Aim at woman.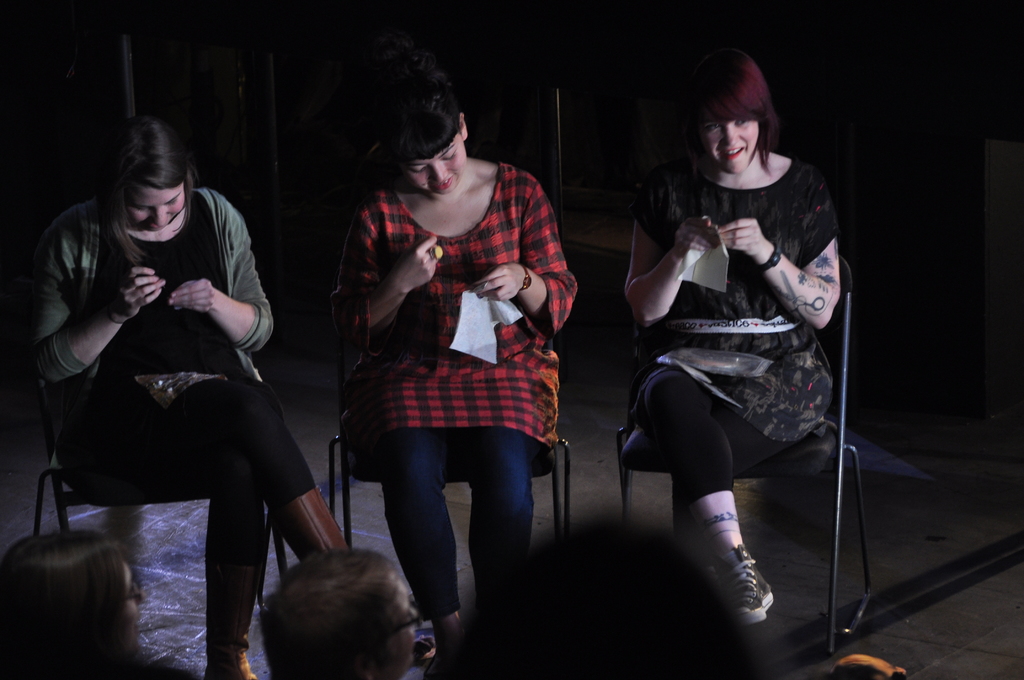
Aimed at (320, 70, 575, 654).
